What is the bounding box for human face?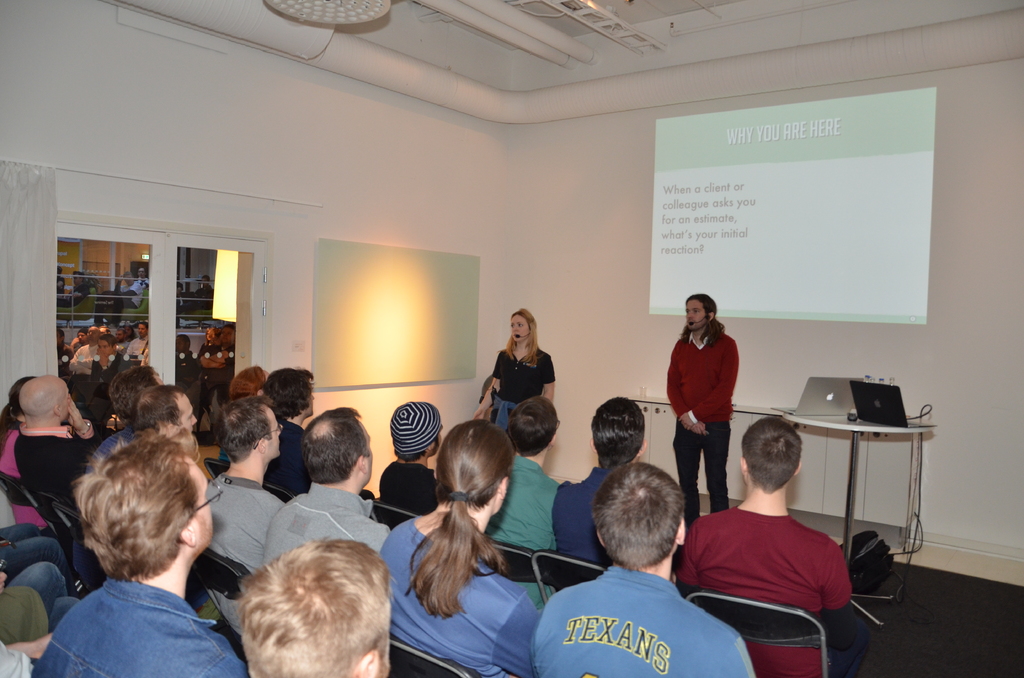
514:312:530:340.
